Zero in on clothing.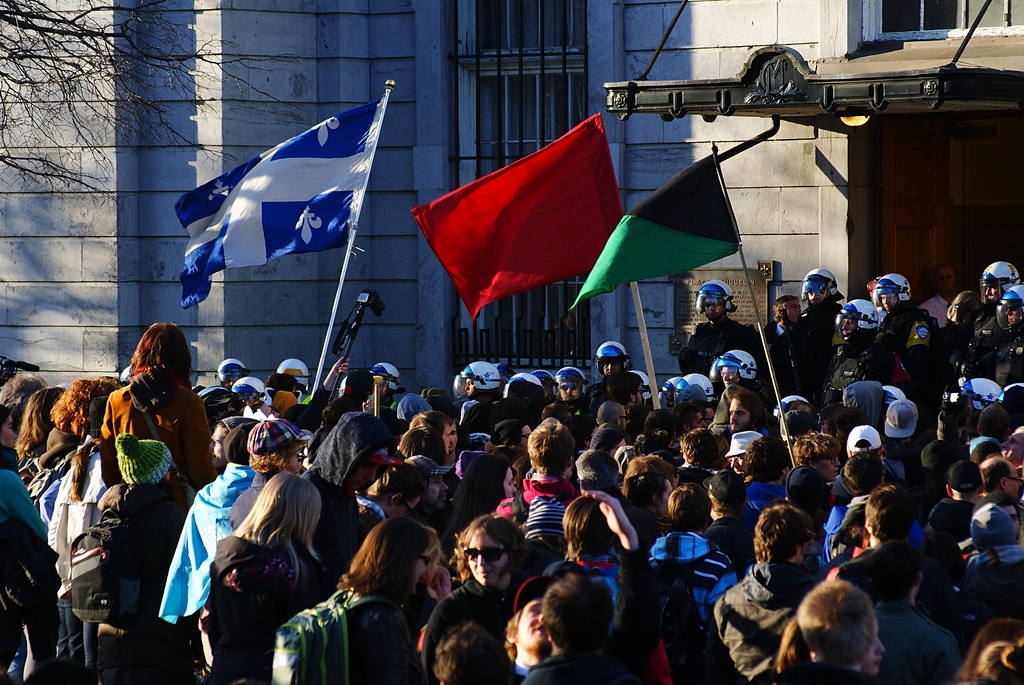
Zeroed in: l=328, t=574, r=418, b=681.
